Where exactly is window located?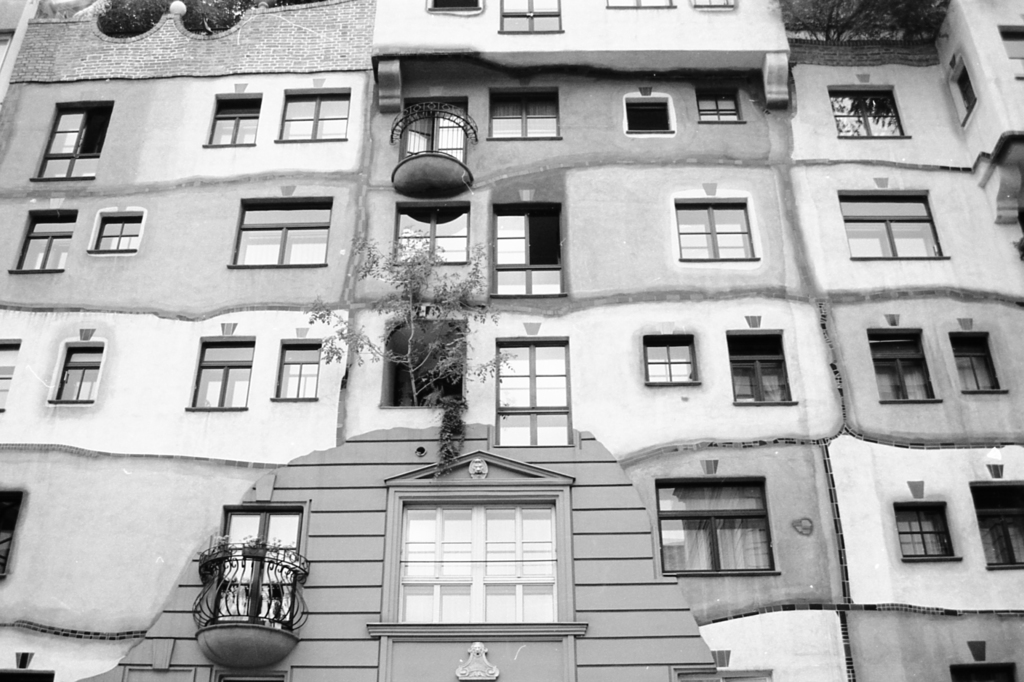
Its bounding box is [left=495, top=318, right=587, bottom=447].
